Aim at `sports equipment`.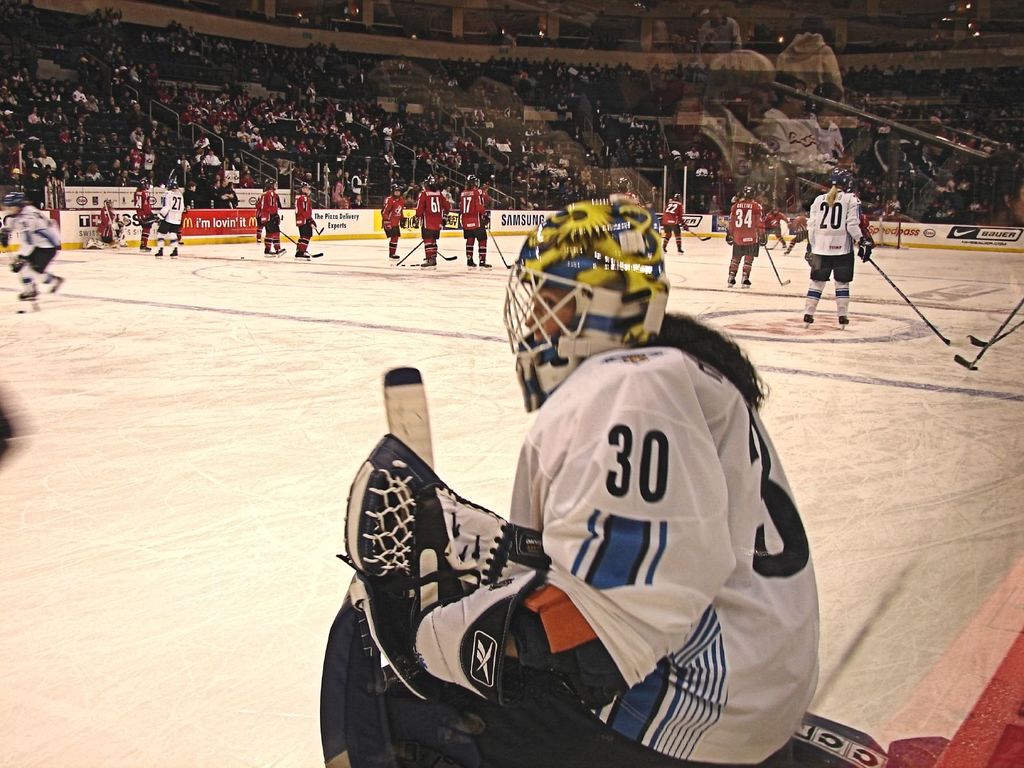
Aimed at 422 177 436 191.
